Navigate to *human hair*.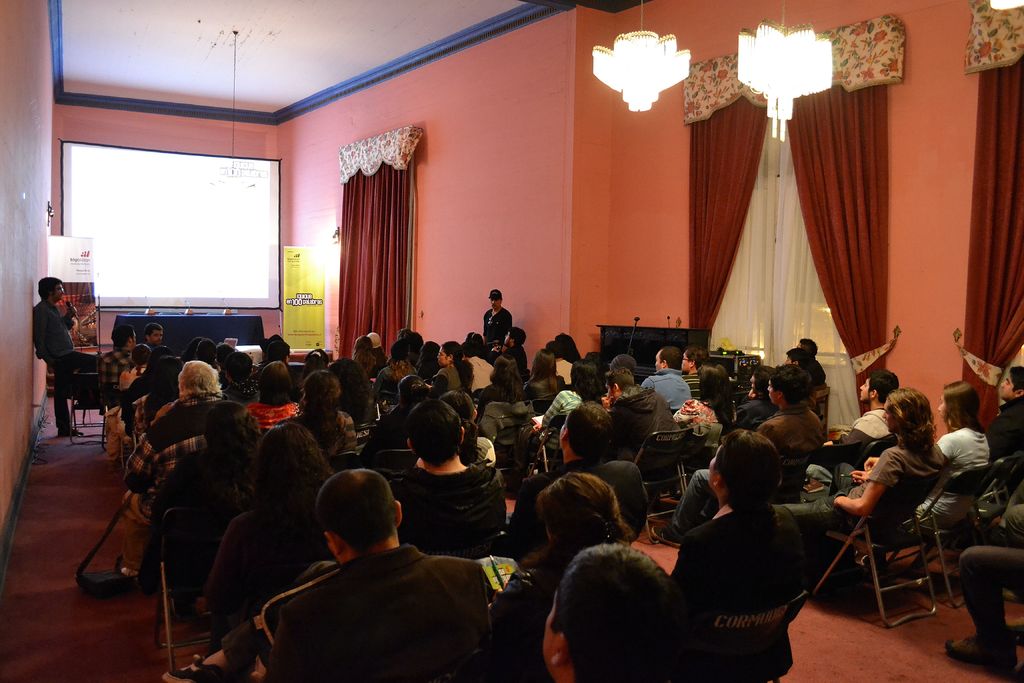
Navigation target: (left=294, top=367, right=342, bottom=456).
